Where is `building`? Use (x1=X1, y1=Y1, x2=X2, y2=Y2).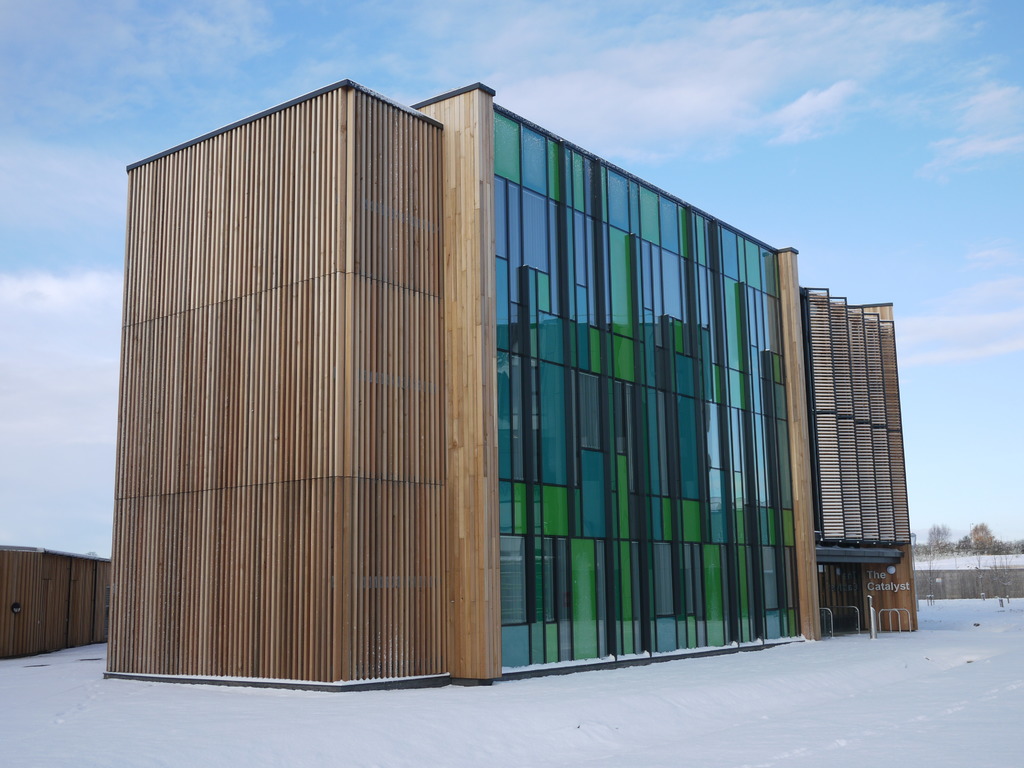
(x1=97, y1=83, x2=918, y2=693).
